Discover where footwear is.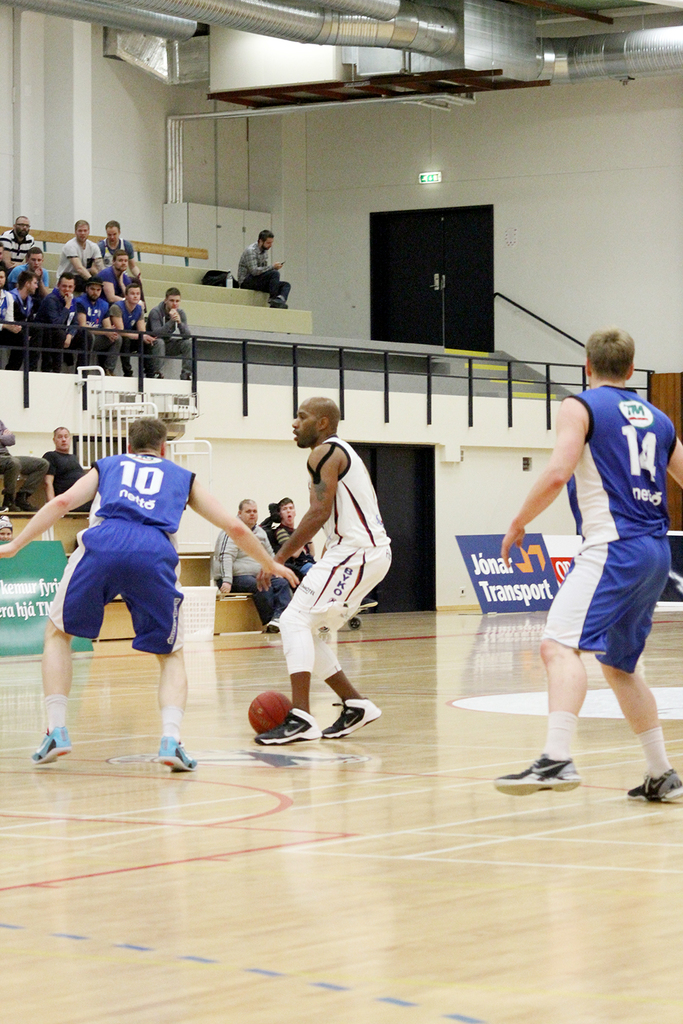
Discovered at region(494, 752, 579, 799).
